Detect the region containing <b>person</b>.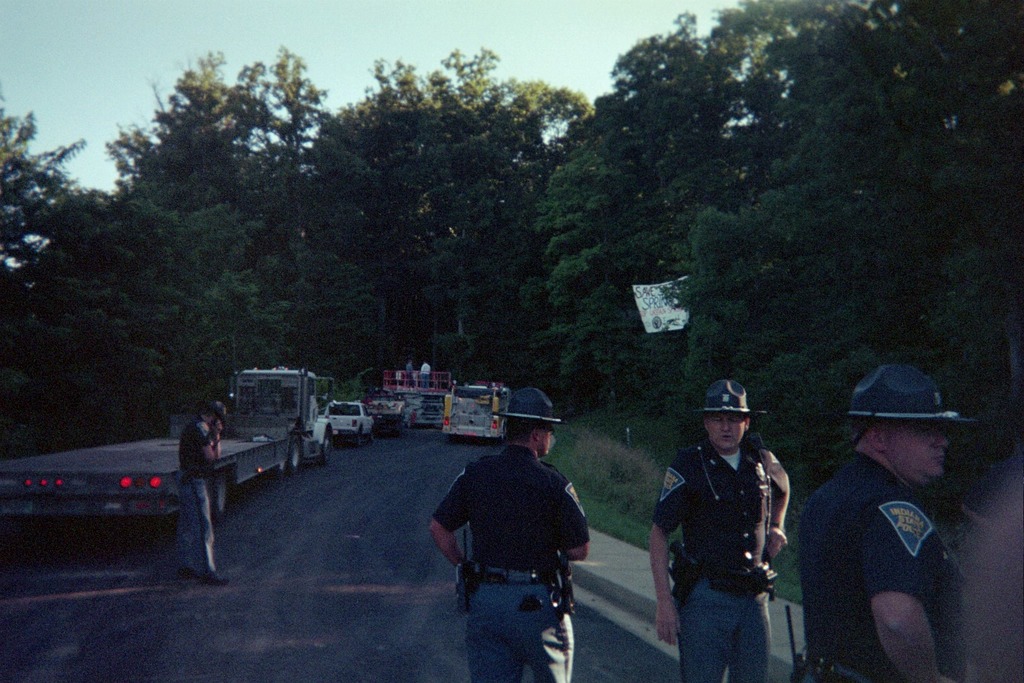
x1=792 y1=360 x2=979 y2=682.
